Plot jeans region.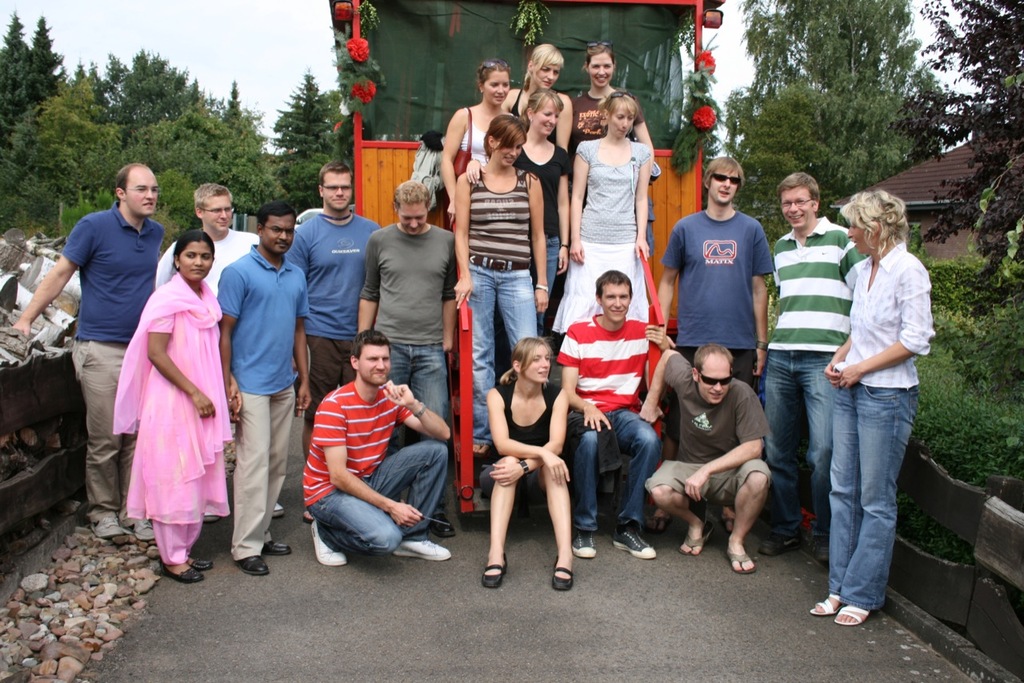
Plotted at <region>306, 437, 450, 553</region>.
